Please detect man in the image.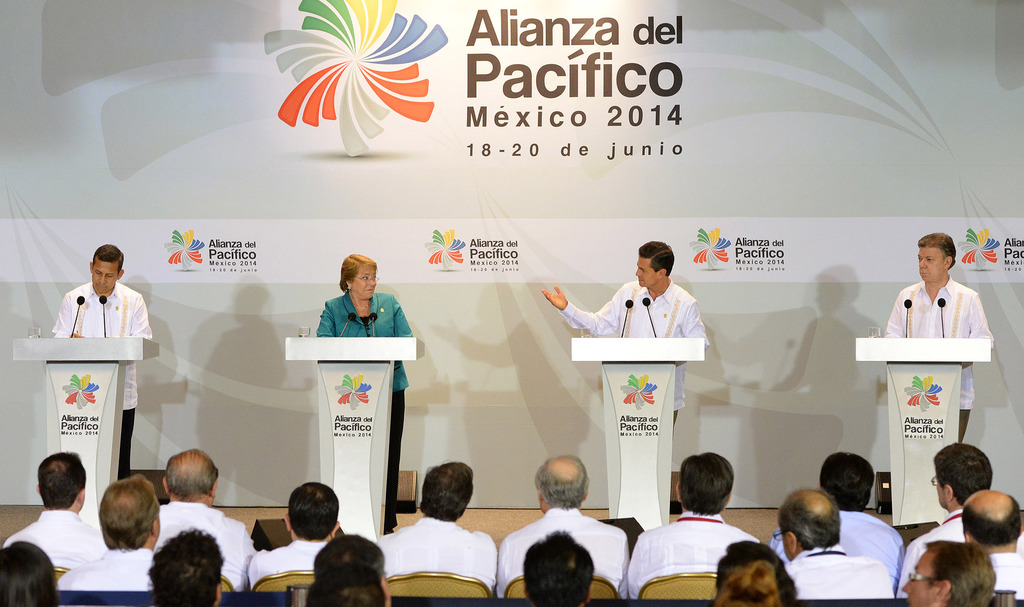
box(960, 488, 1023, 593).
